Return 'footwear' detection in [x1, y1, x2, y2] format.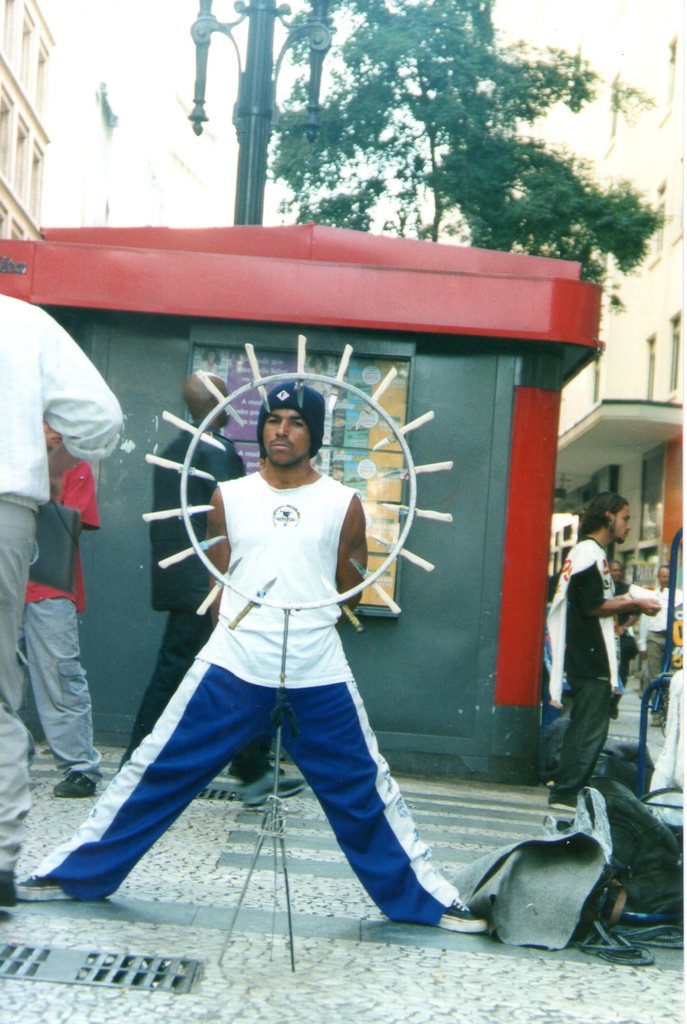
[236, 765, 314, 812].
